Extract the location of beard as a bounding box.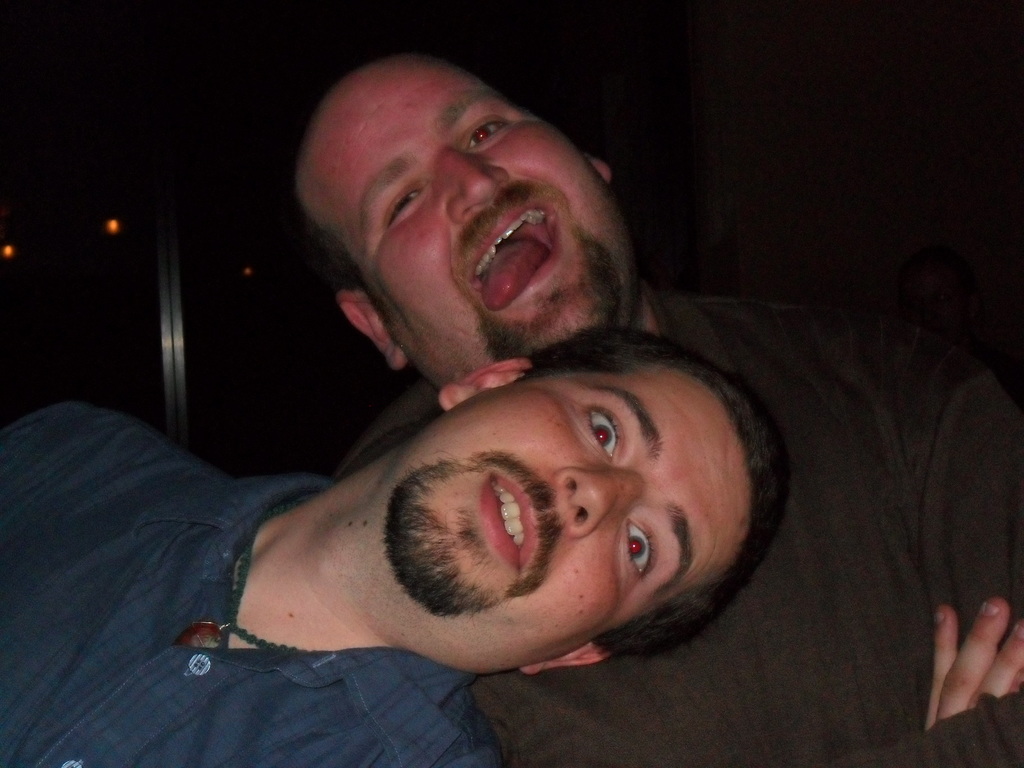
bbox(381, 454, 511, 621).
